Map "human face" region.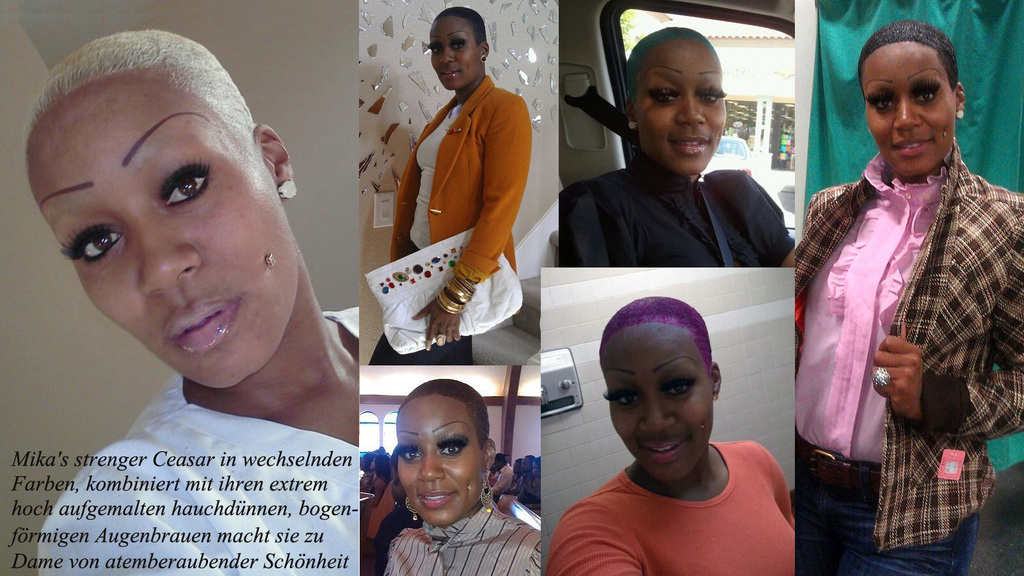
Mapped to [left=426, top=22, right=473, bottom=93].
